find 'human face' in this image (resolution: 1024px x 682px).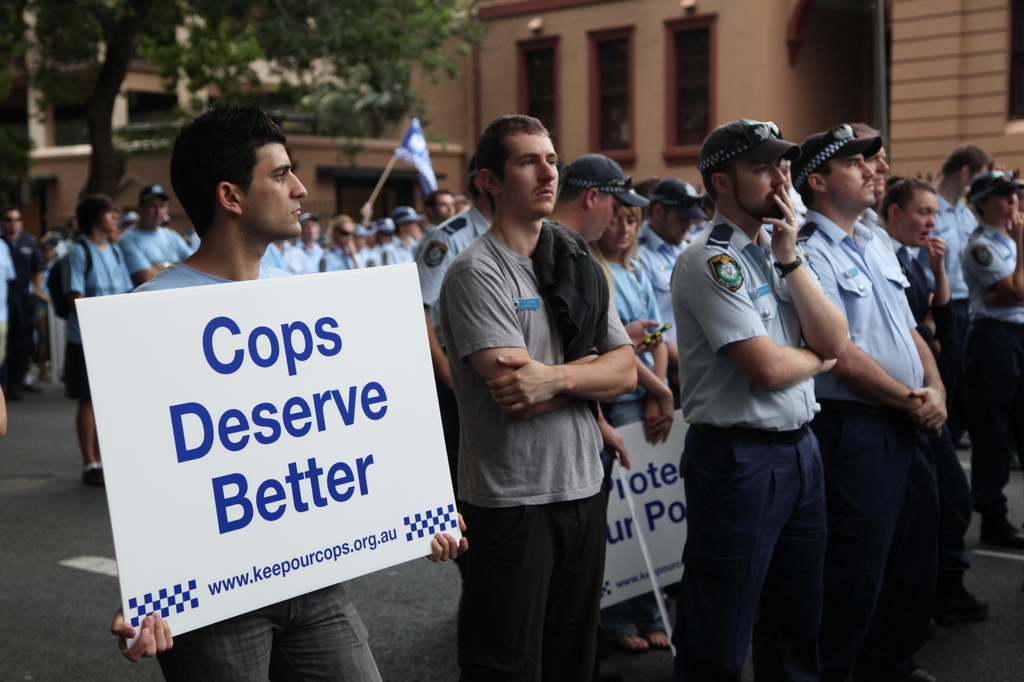
detection(657, 213, 691, 246).
